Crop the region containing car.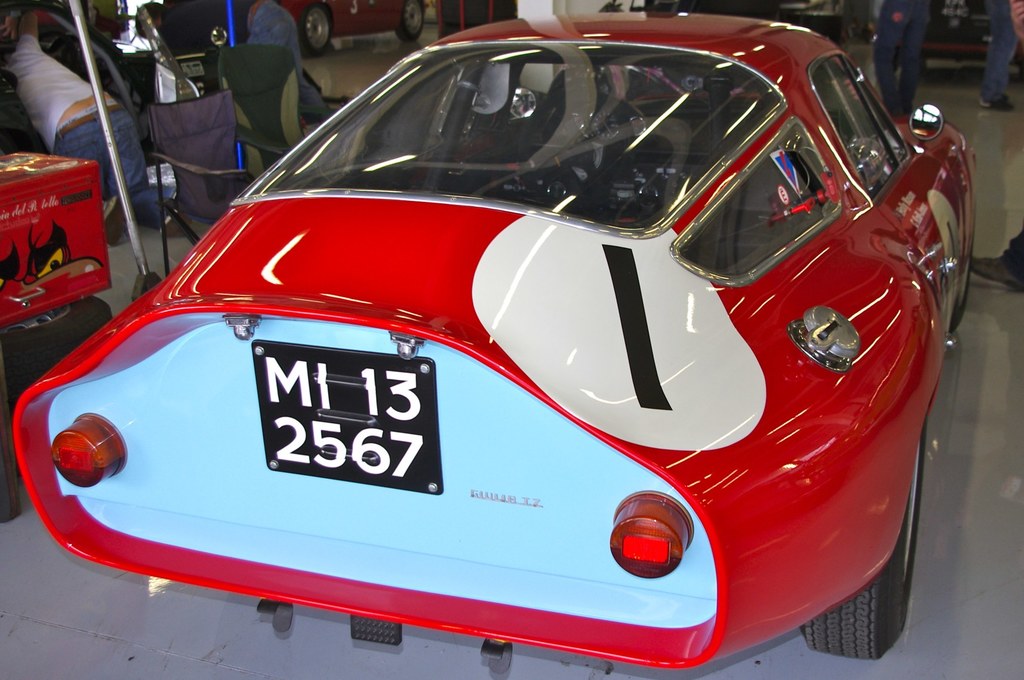
Crop region: rect(0, 9, 982, 676).
